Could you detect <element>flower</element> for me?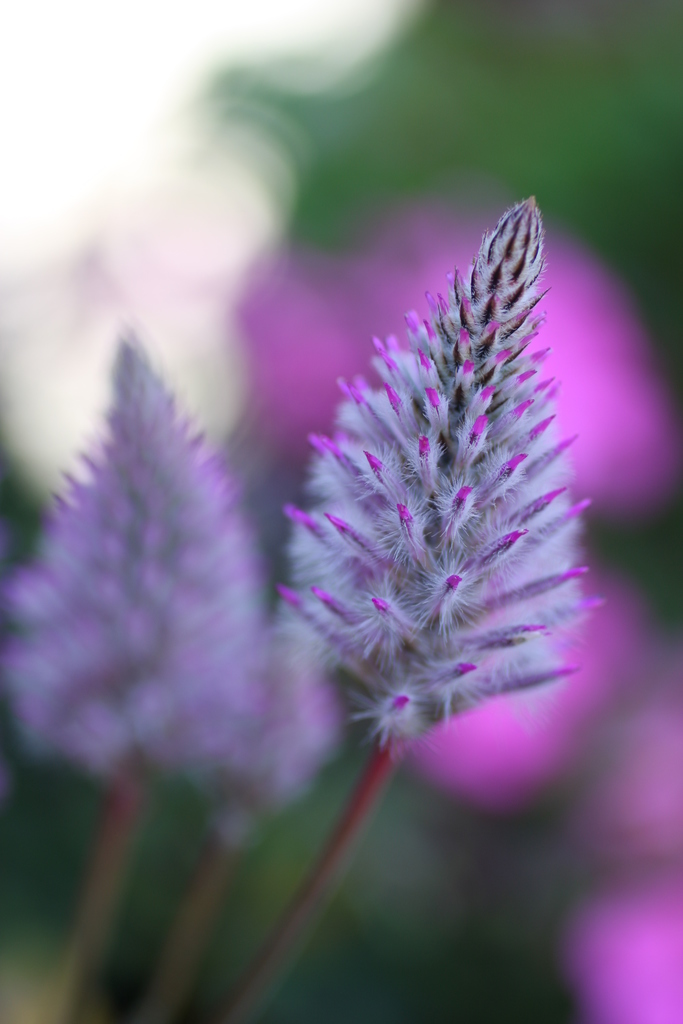
Detection result: <box>286,198,595,831</box>.
